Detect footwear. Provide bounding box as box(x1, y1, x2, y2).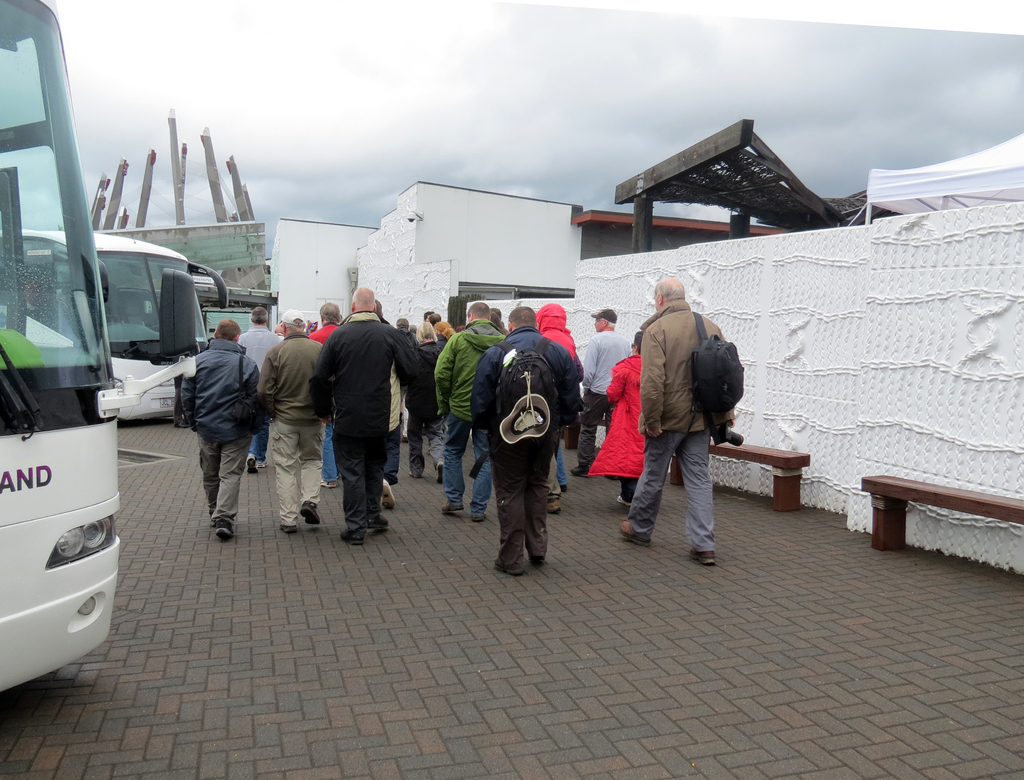
box(543, 489, 555, 515).
